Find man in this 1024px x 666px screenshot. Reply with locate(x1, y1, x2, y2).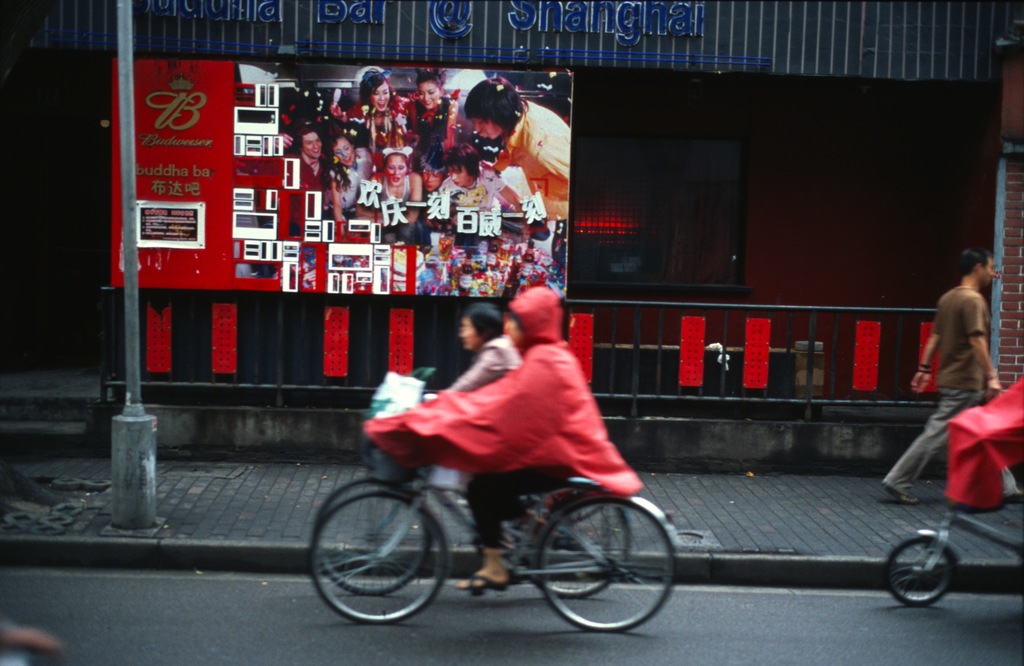
locate(890, 248, 1021, 507).
